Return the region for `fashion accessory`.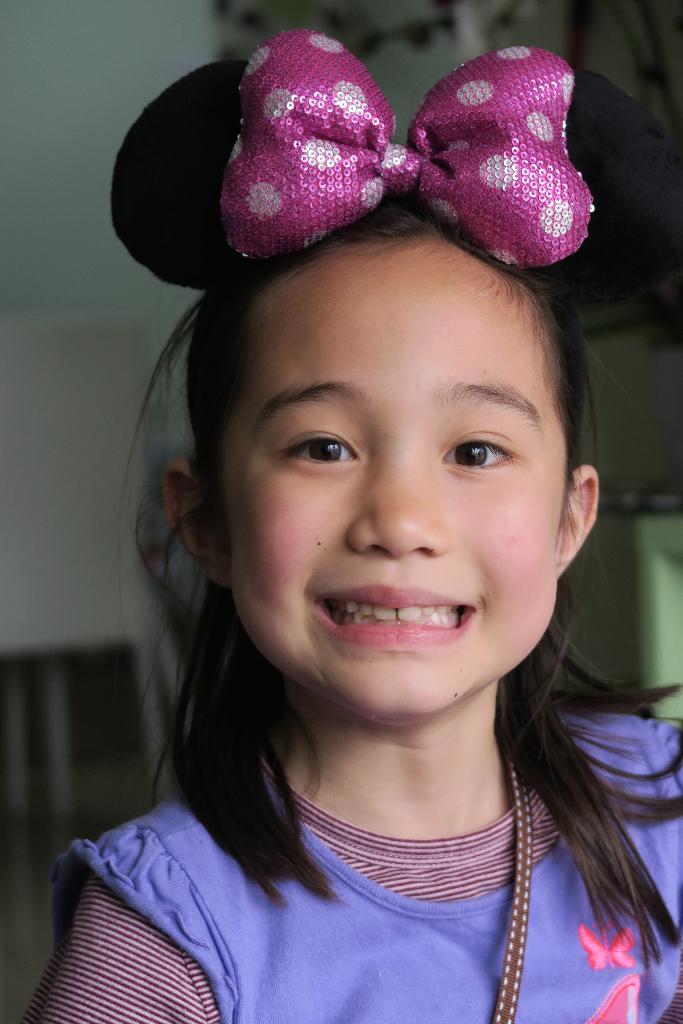
select_region(111, 32, 673, 279).
